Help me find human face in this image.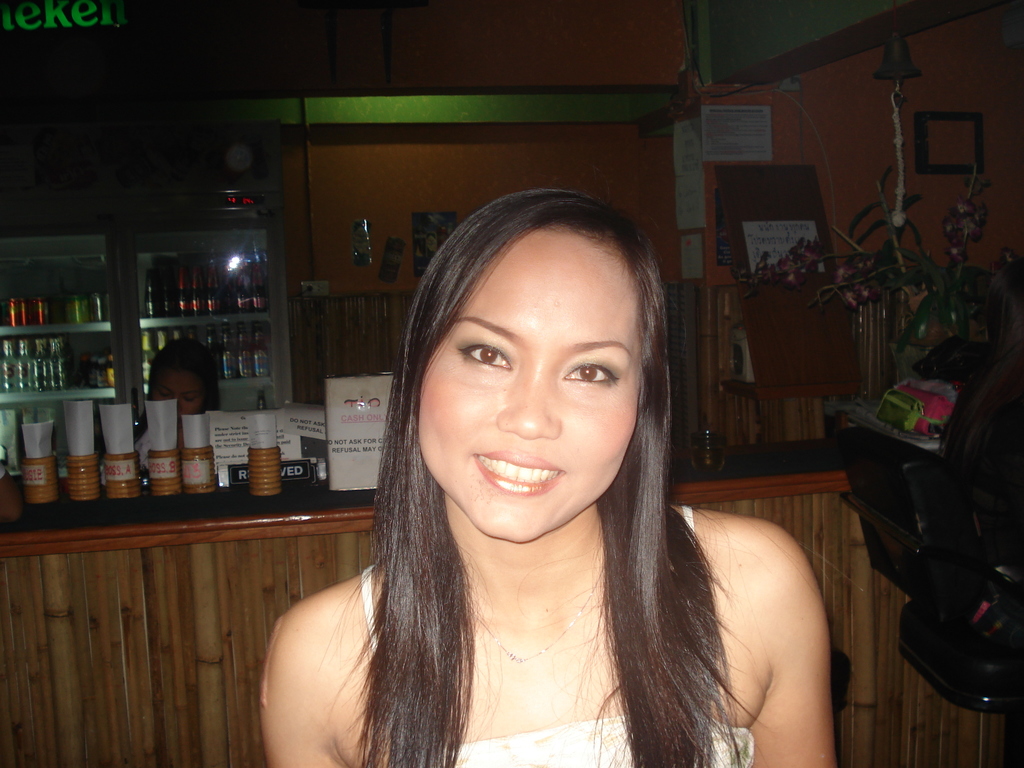
Found it: box(417, 225, 637, 543).
